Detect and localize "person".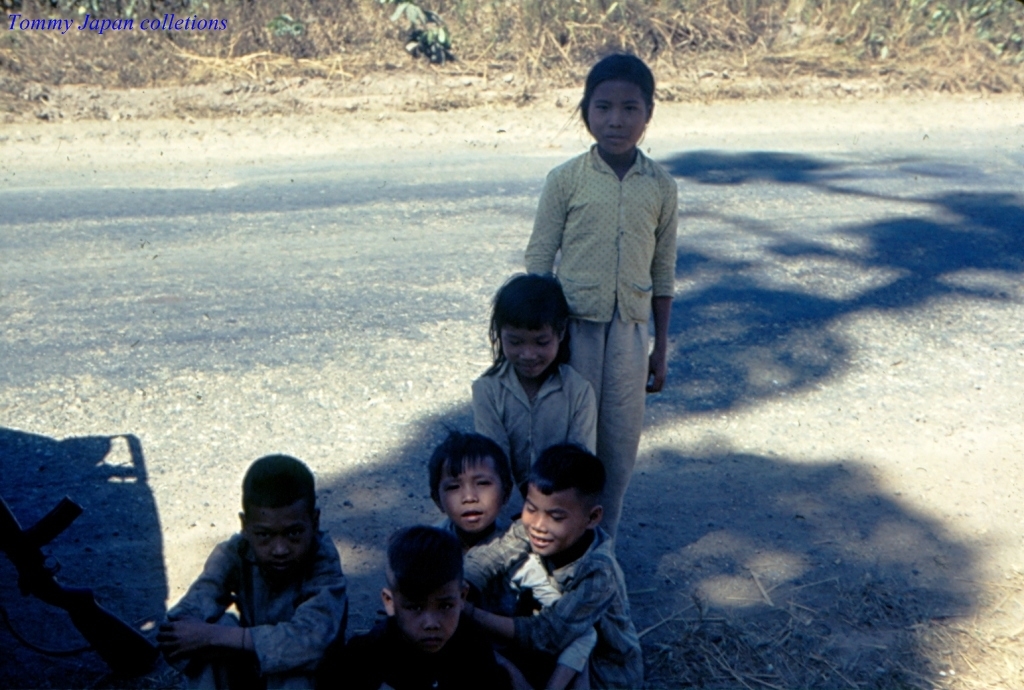
Localized at l=426, t=431, r=603, b=689.
